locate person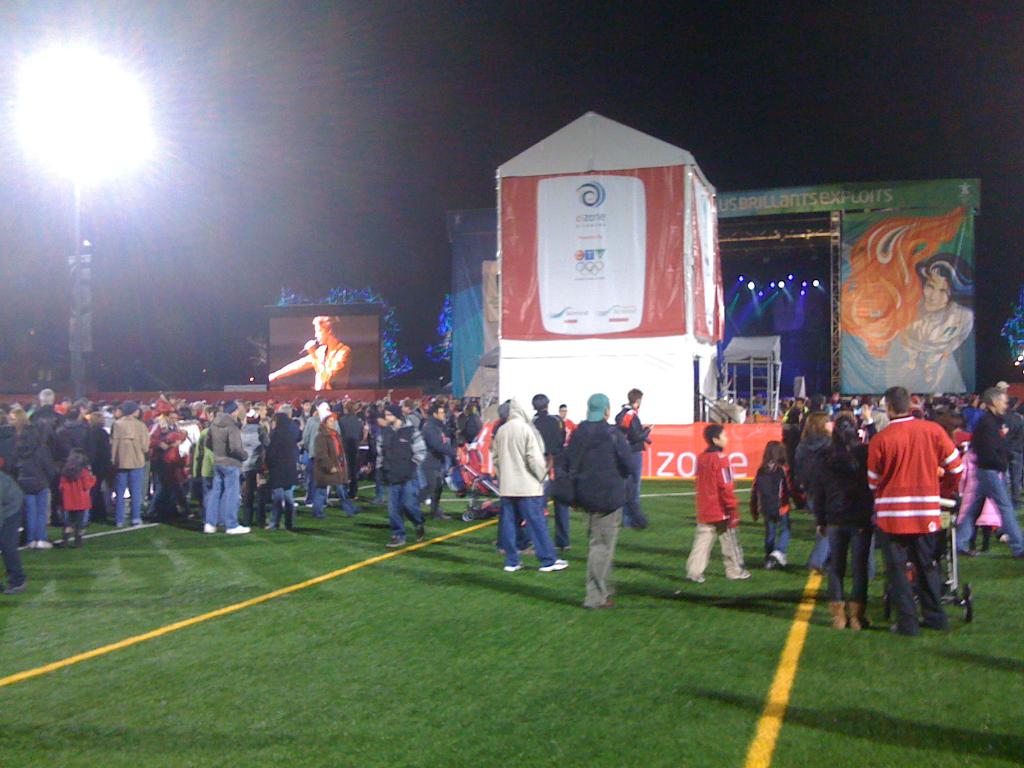
x1=492, y1=392, x2=571, y2=575
